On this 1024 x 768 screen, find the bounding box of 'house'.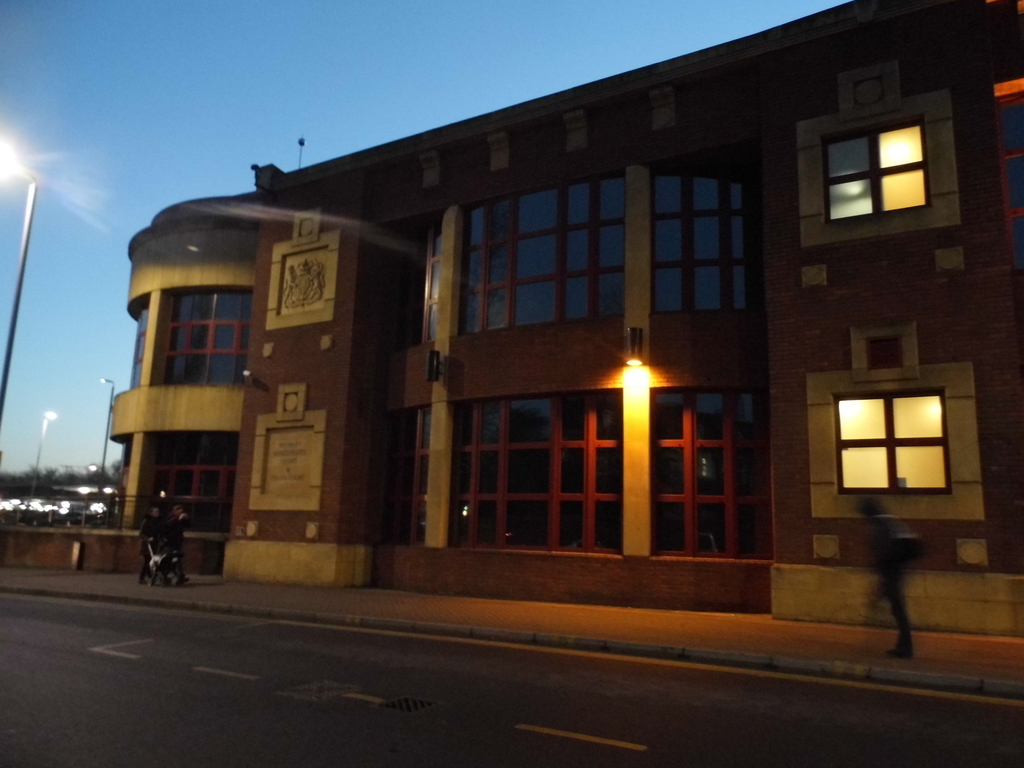
Bounding box: bbox=[125, 14, 985, 634].
